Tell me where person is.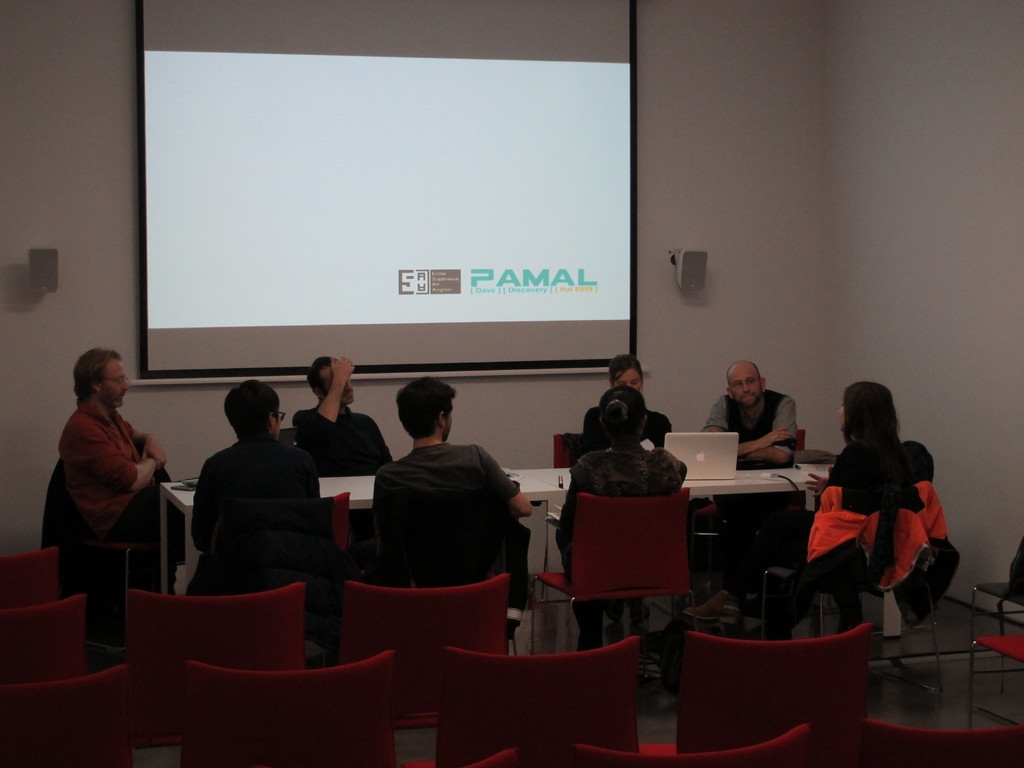
person is at box(189, 380, 341, 627).
